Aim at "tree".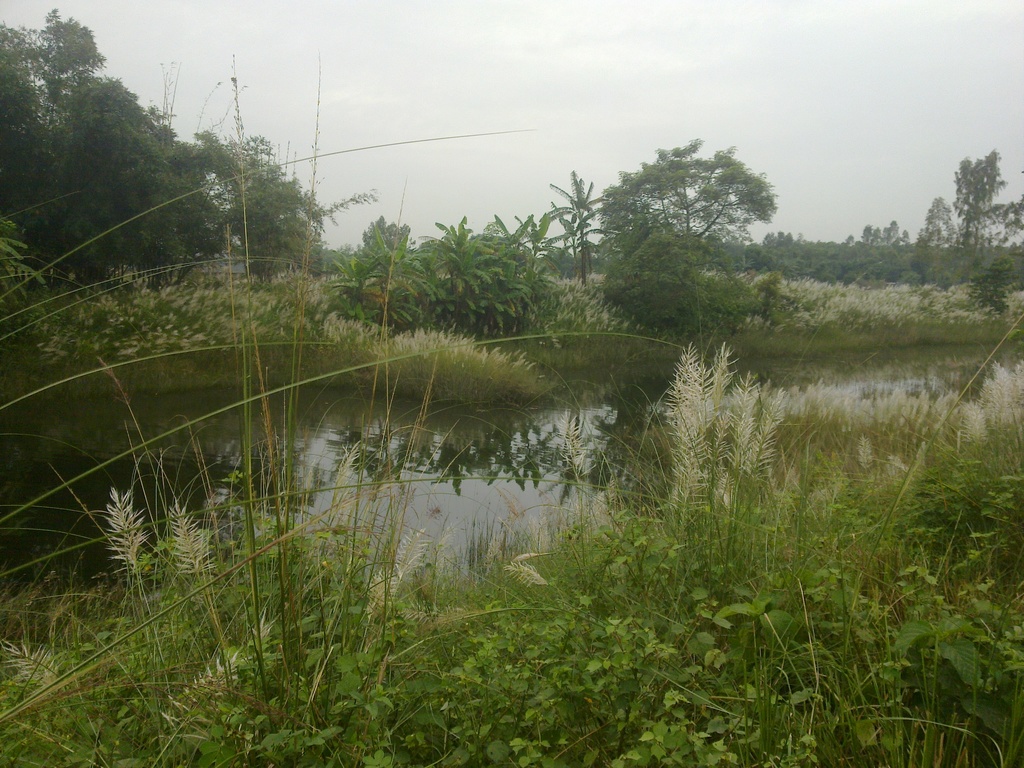
Aimed at Rect(861, 216, 910, 250).
